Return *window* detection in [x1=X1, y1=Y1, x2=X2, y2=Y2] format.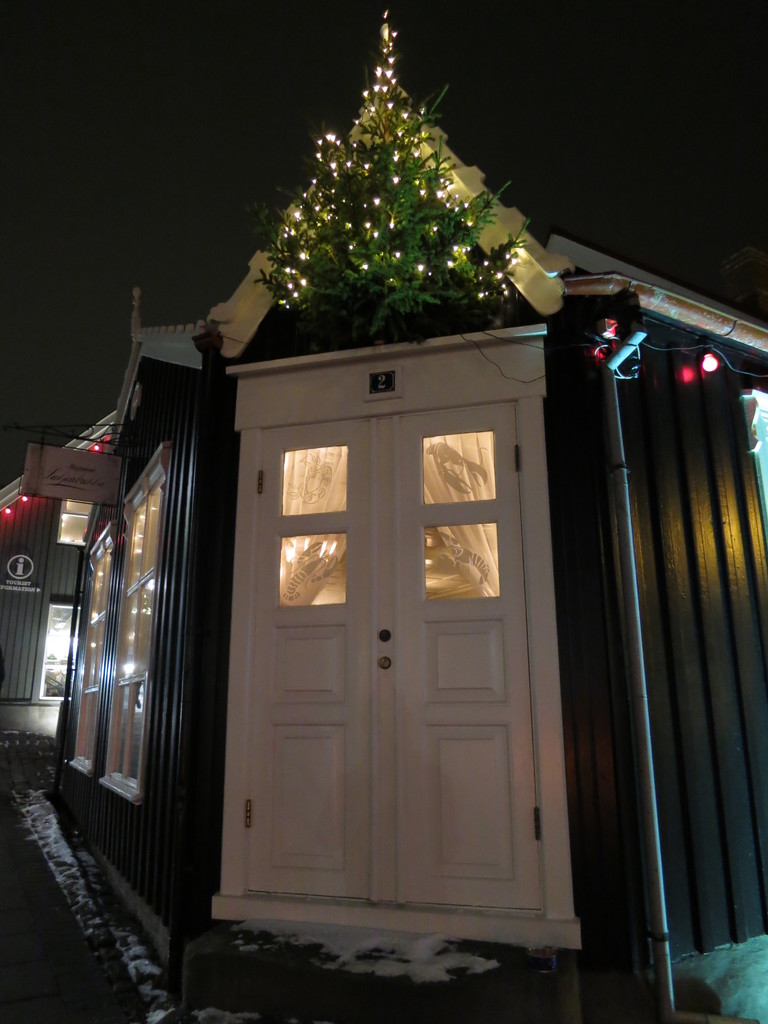
[x1=56, y1=498, x2=91, y2=543].
